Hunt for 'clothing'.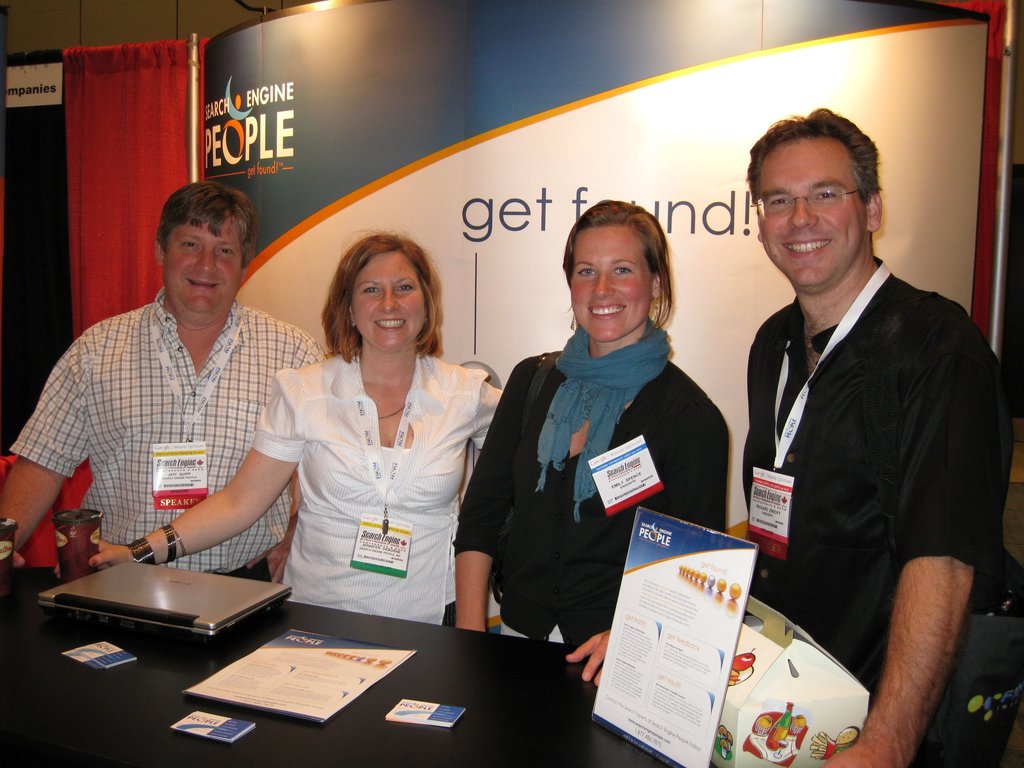
Hunted down at (450,324,734,650).
